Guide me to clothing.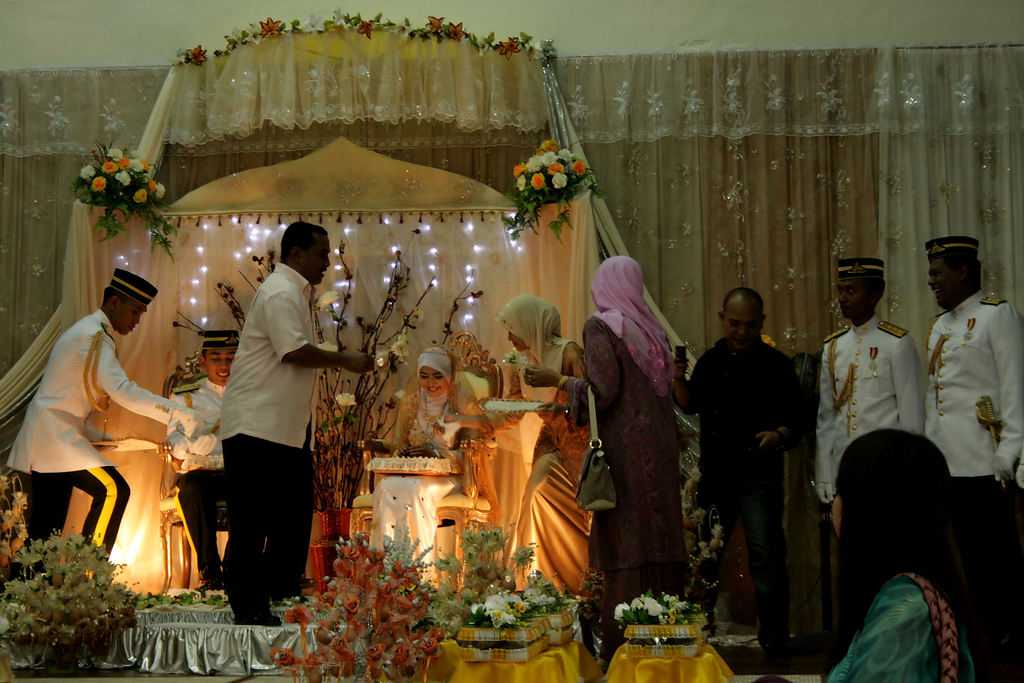
Guidance: <bbox>372, 350, 465, 582</bbox>.
